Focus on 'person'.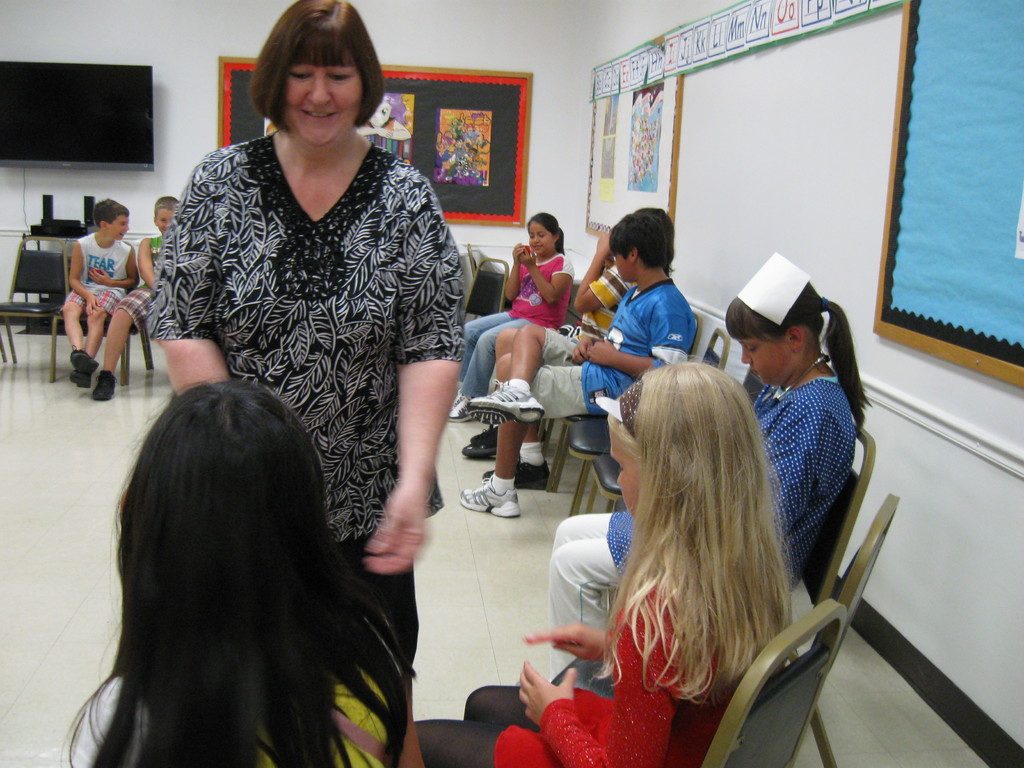
Focused at 456, 209, 694, 524.
